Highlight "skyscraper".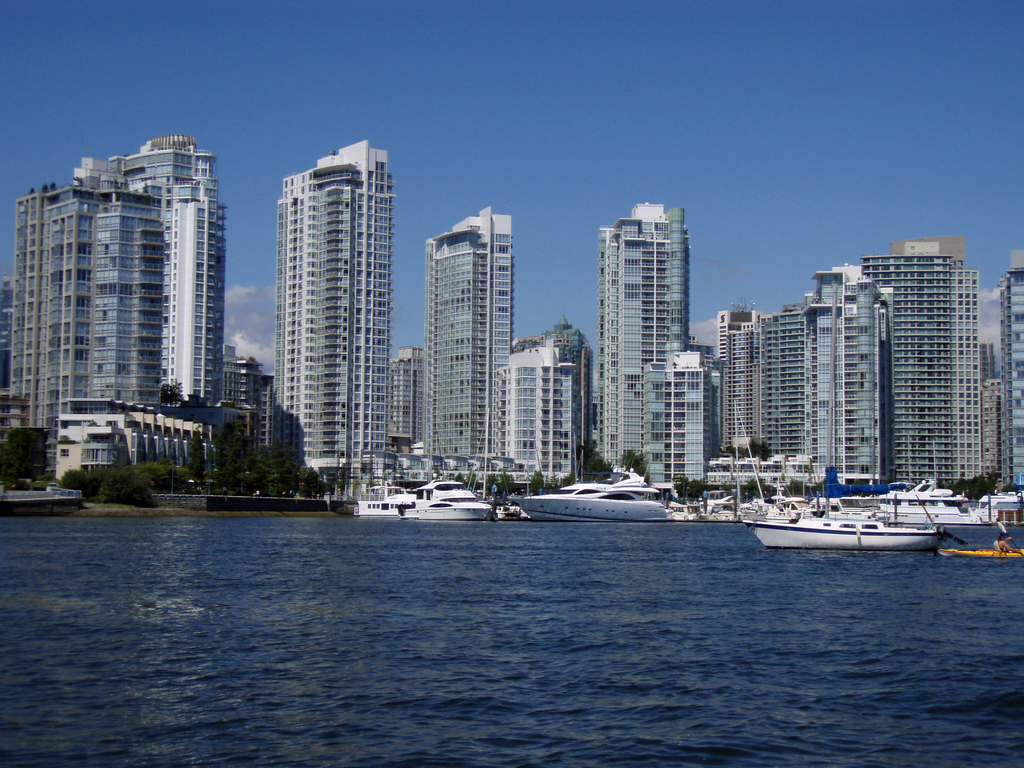
Highlighted region: left=710, top=300, right=780, bottom=460.
